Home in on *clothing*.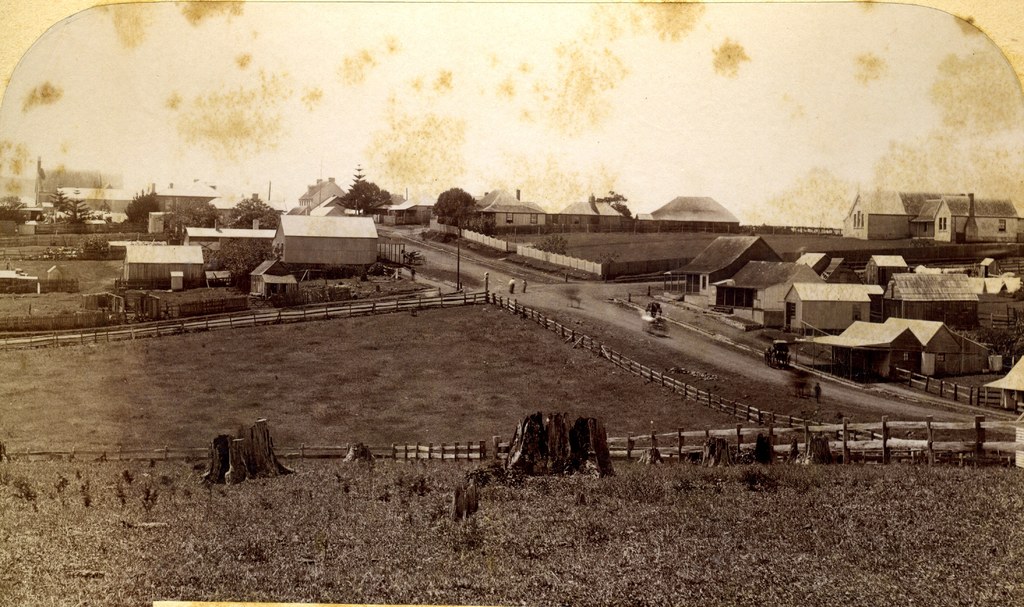
Homed in at 521/281/528/291.
